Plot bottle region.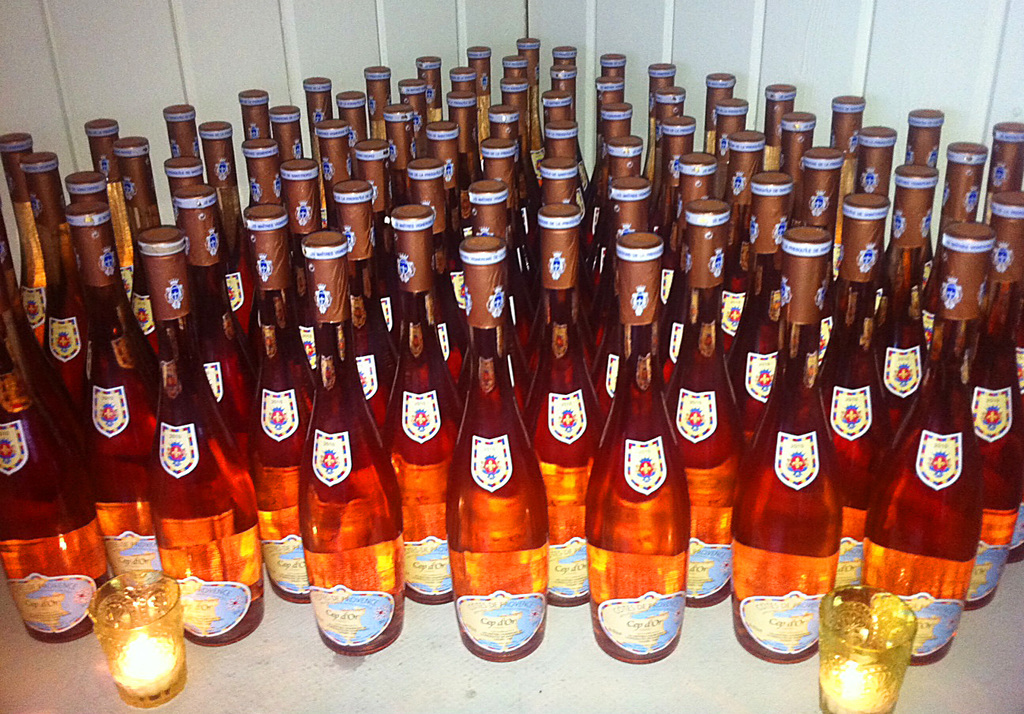
Plotted at locate(0, 272, 110, 648).
